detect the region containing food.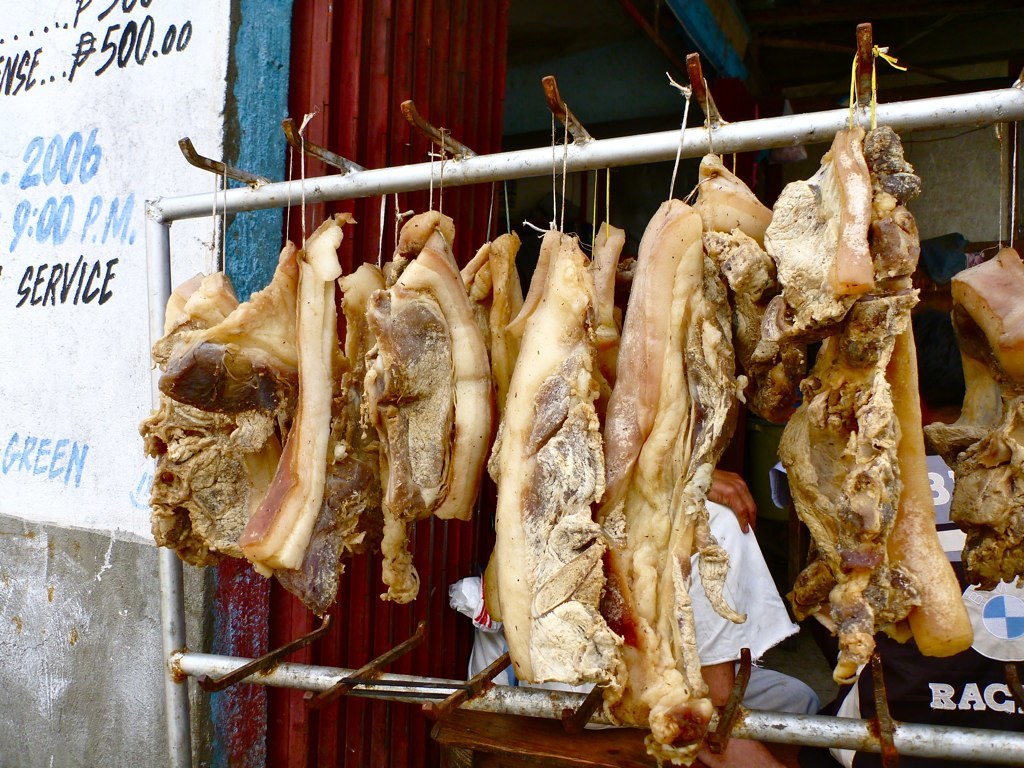
left=350, top=194, right=497, bottom=599.
